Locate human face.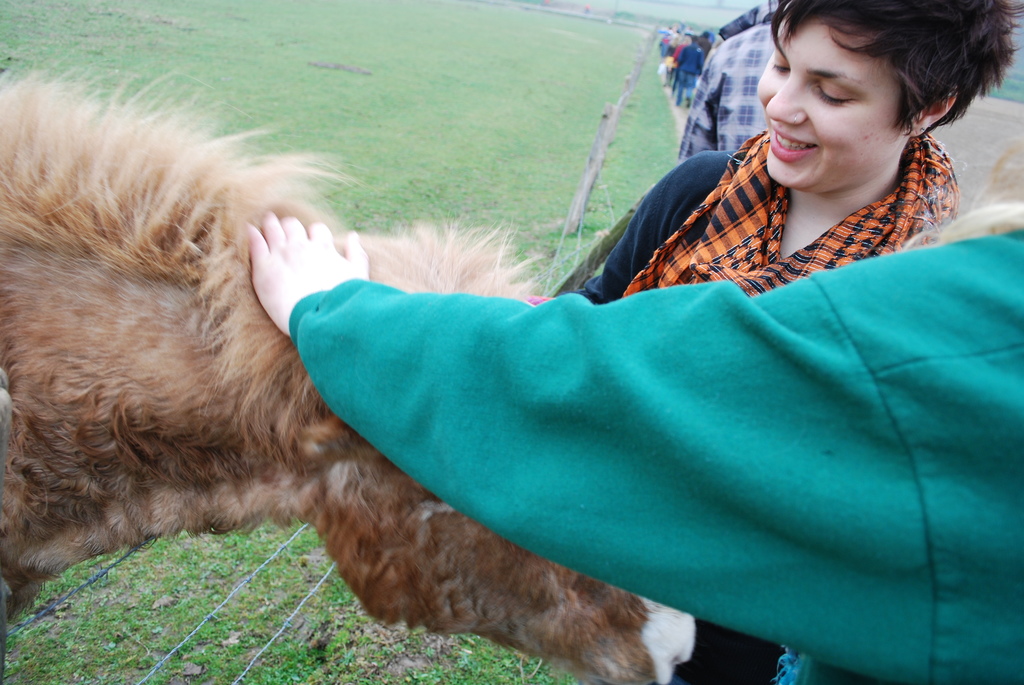
Bounding box: 758,22,915,191.
